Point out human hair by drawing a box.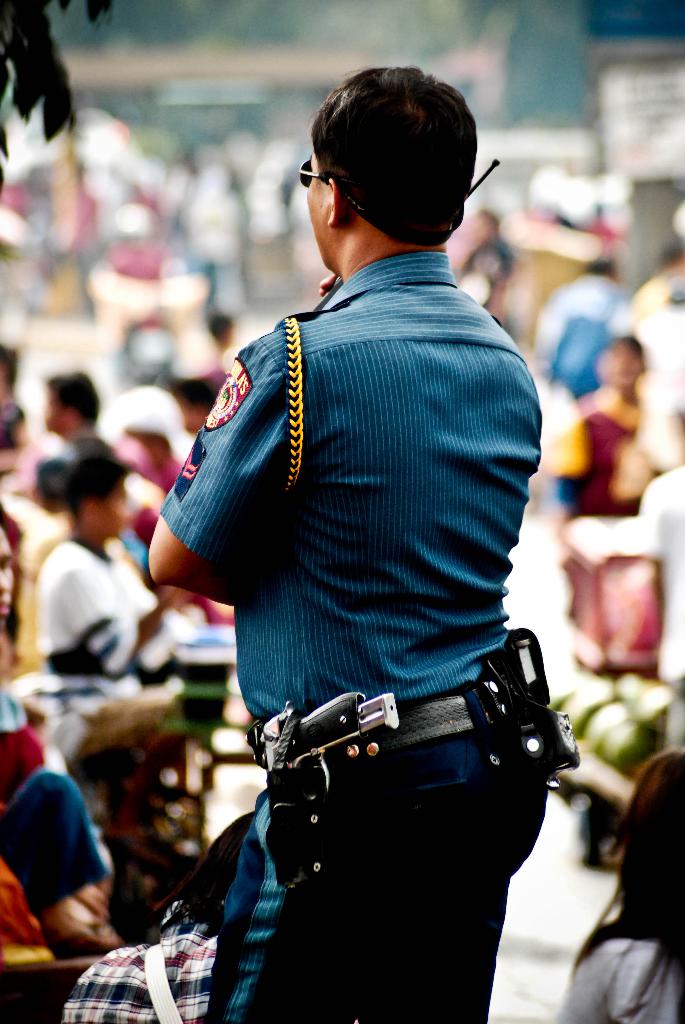
[48, 371, 97, 431].
